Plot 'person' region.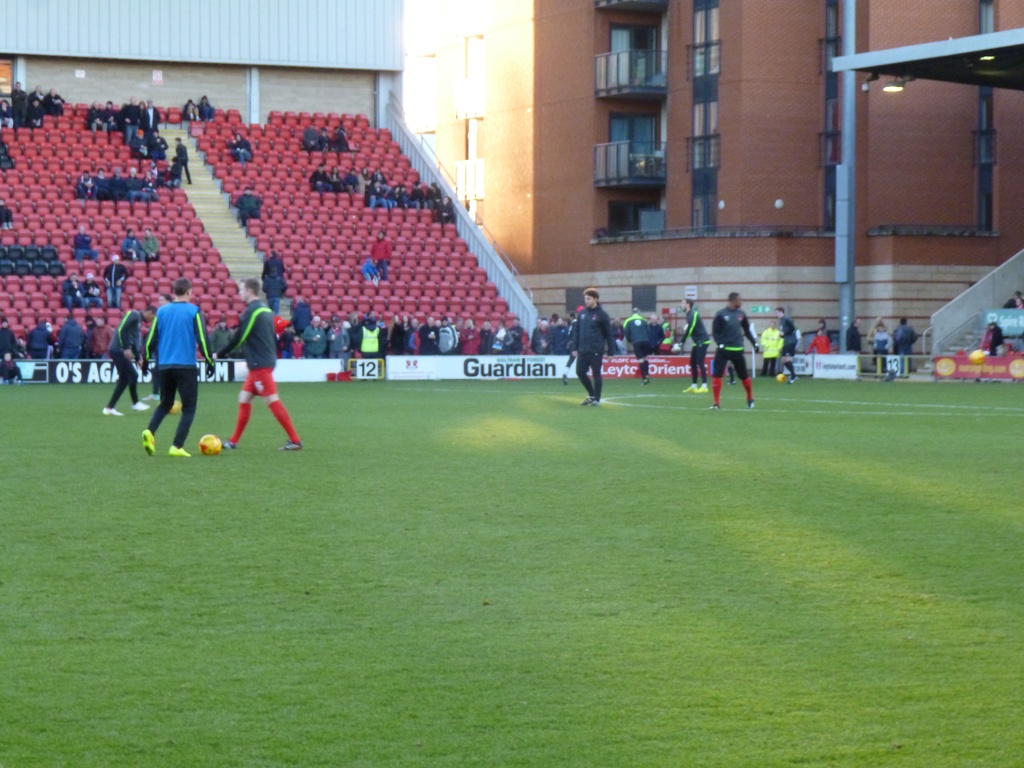
Plotted at <bbox>0, 196, 14, 228</bbox>.
